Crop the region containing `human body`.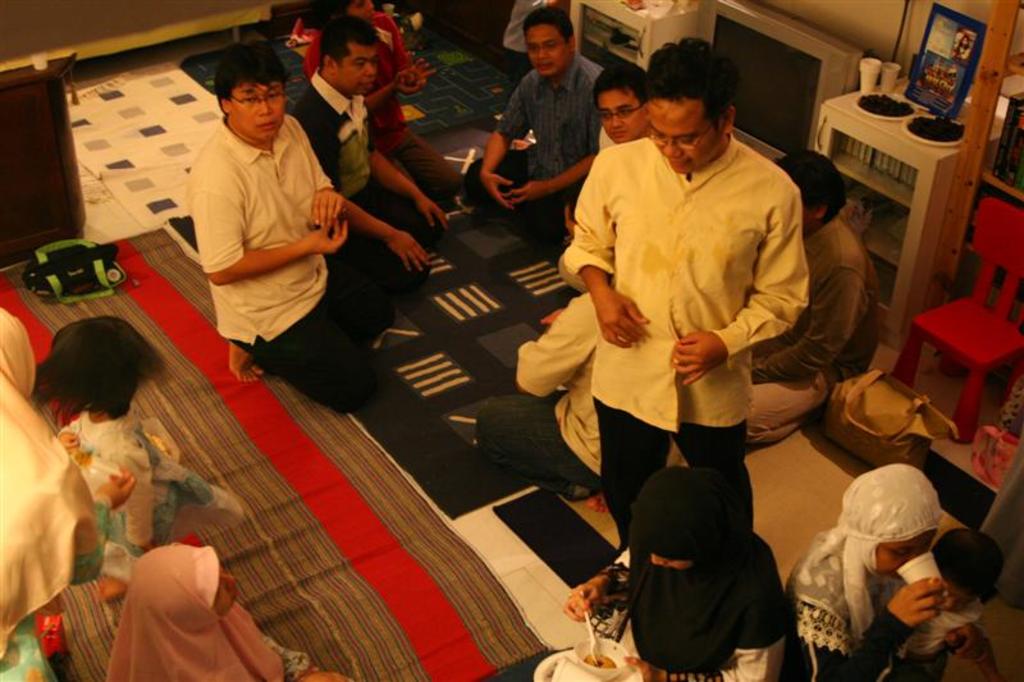
Crop region: [554,69,833,669].
